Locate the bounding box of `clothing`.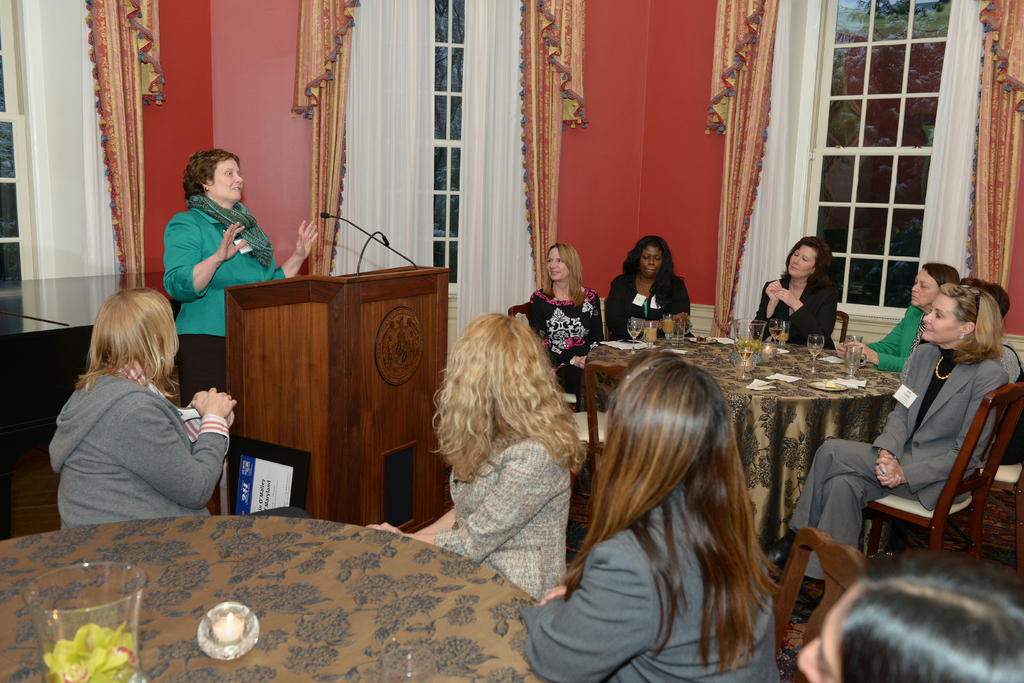
Bounding box: bbox=[517, 477, 782, 682].
